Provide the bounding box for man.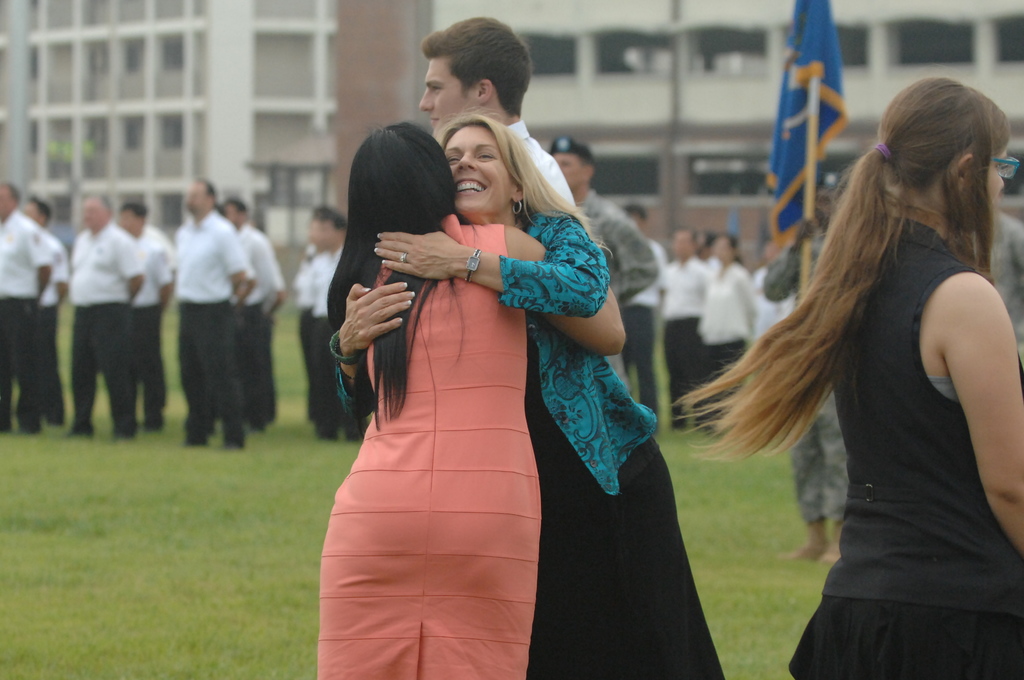
[left=299, top=199, right=350, bottom=442].
